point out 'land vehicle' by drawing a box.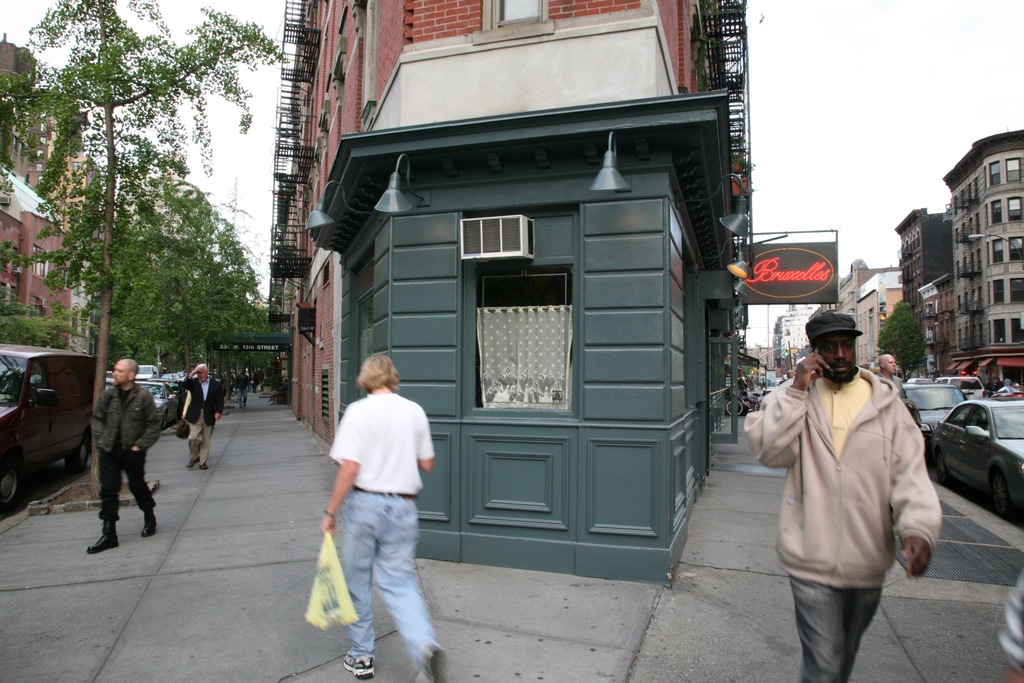
(3,341,93,502).
